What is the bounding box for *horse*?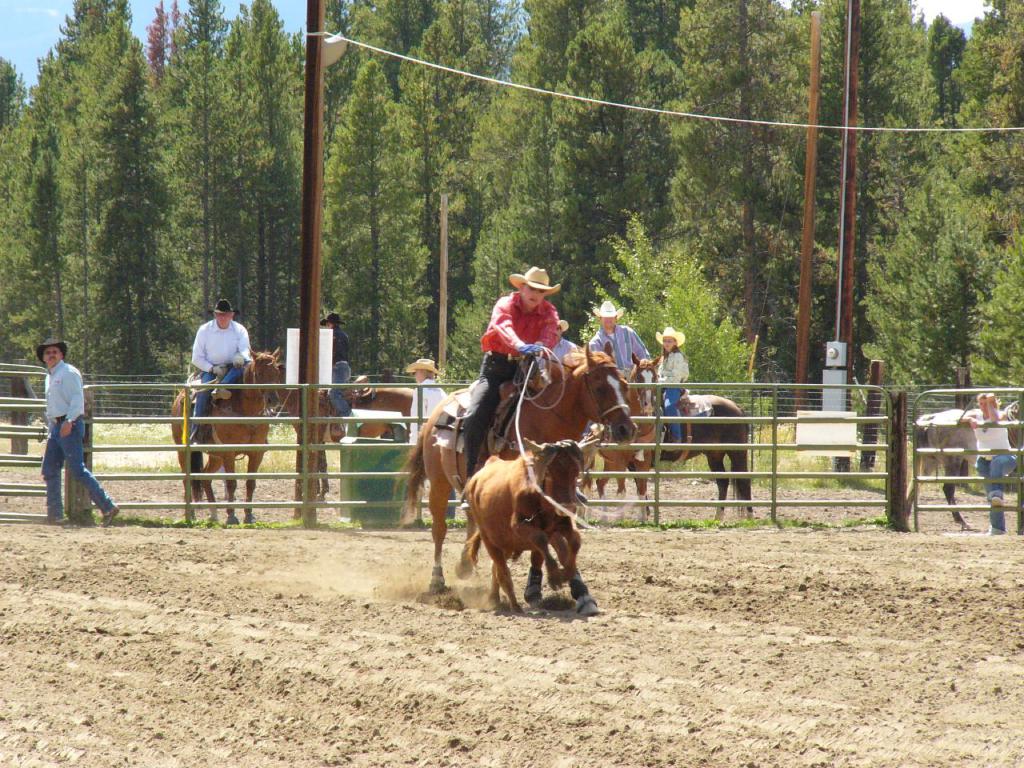
[x1=393, y1=341, x2=637, y2=613].
